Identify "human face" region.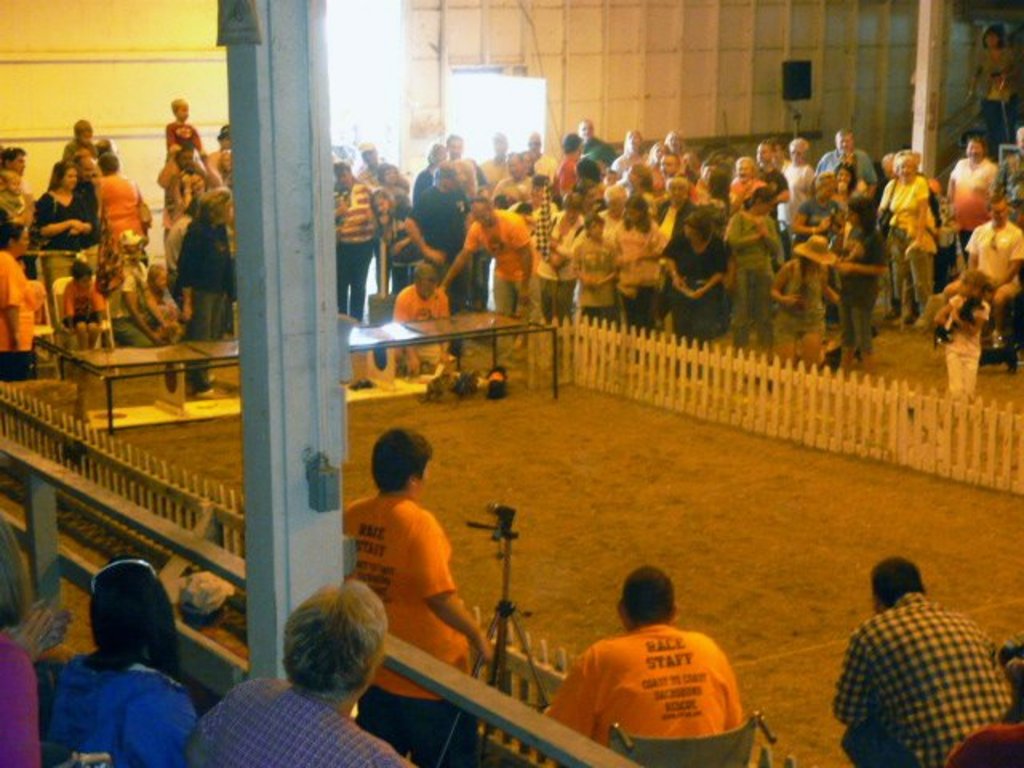
Region: left=624, top=206, right=640, bottom=224.
